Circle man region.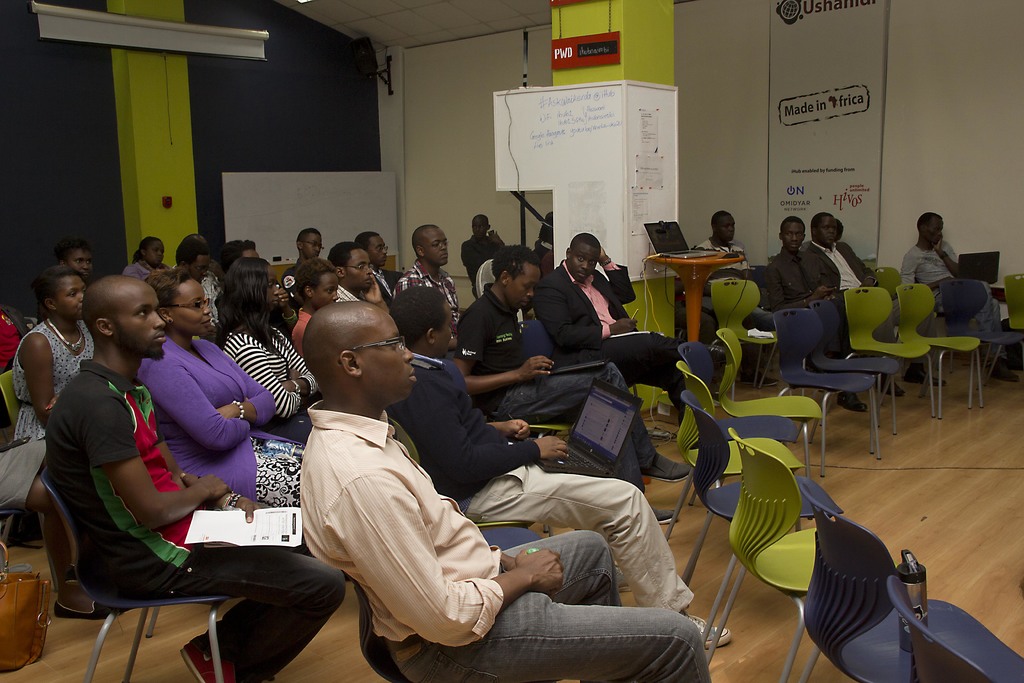
Region: l=766, t=216, r=868, b=413.
